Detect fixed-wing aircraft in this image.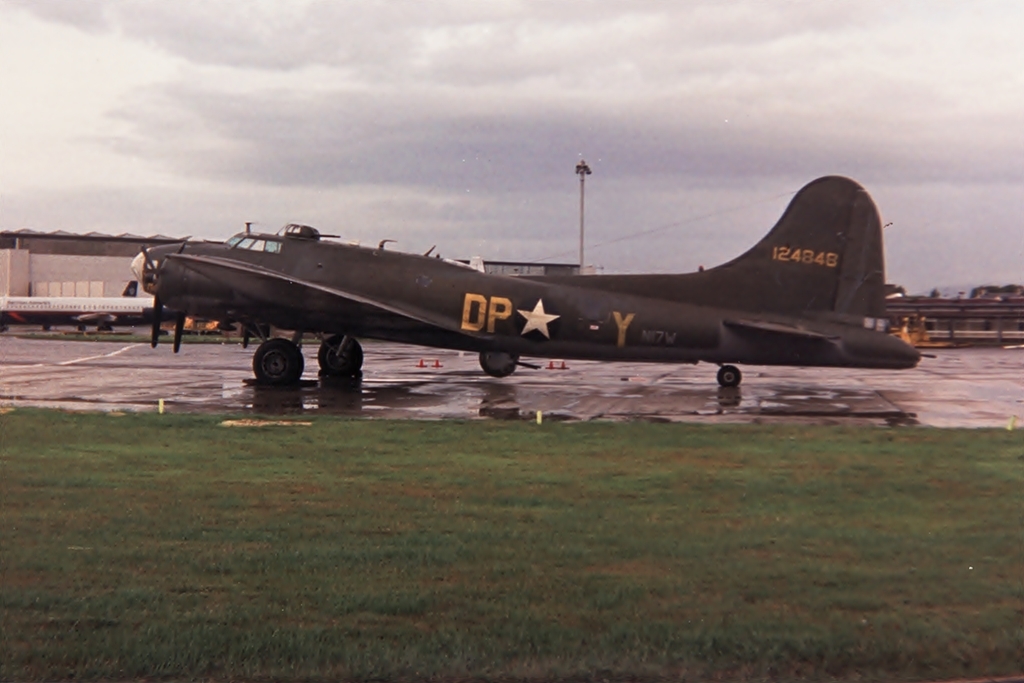
Detection: <bbox>118, 171, 940, 391</bbox>.
